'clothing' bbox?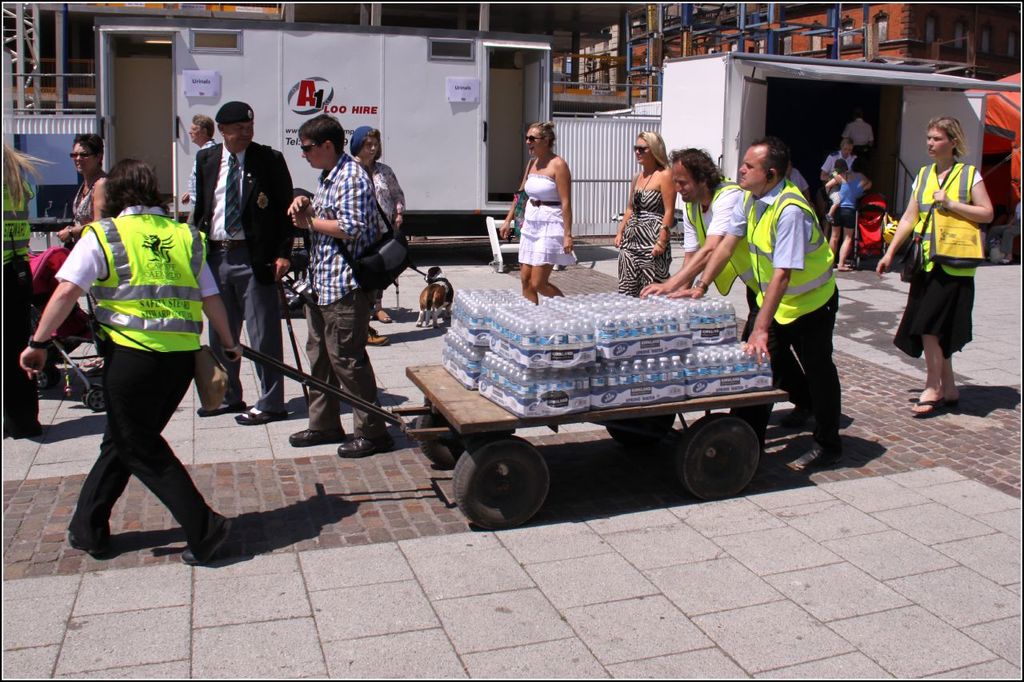
bbox=(185, 138, 222, 223)
